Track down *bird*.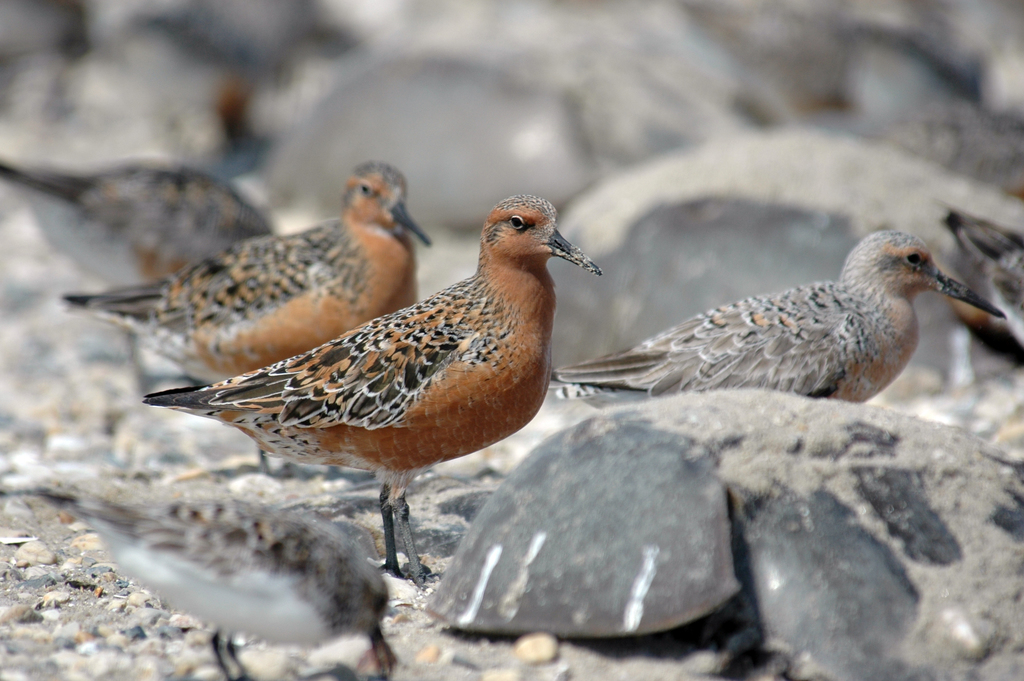
Tracked to {"x1": 0, "y1": 152, "x2": 275, "y2": 282}.
